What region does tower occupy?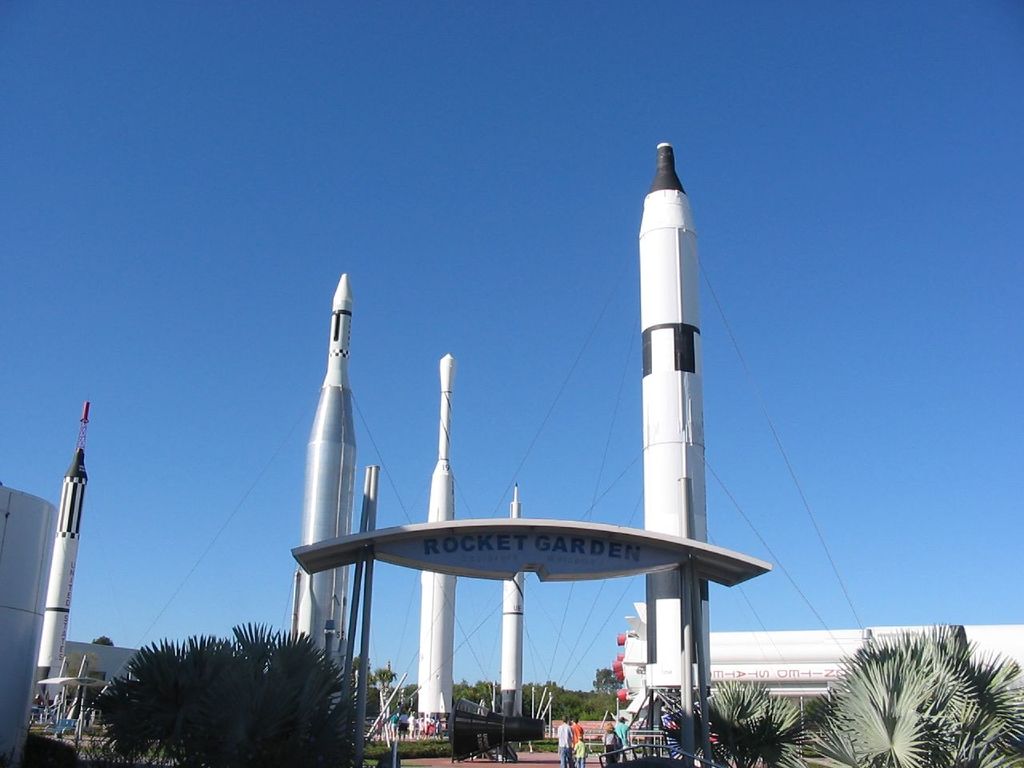
select_region(486, 478, 534, 722).
